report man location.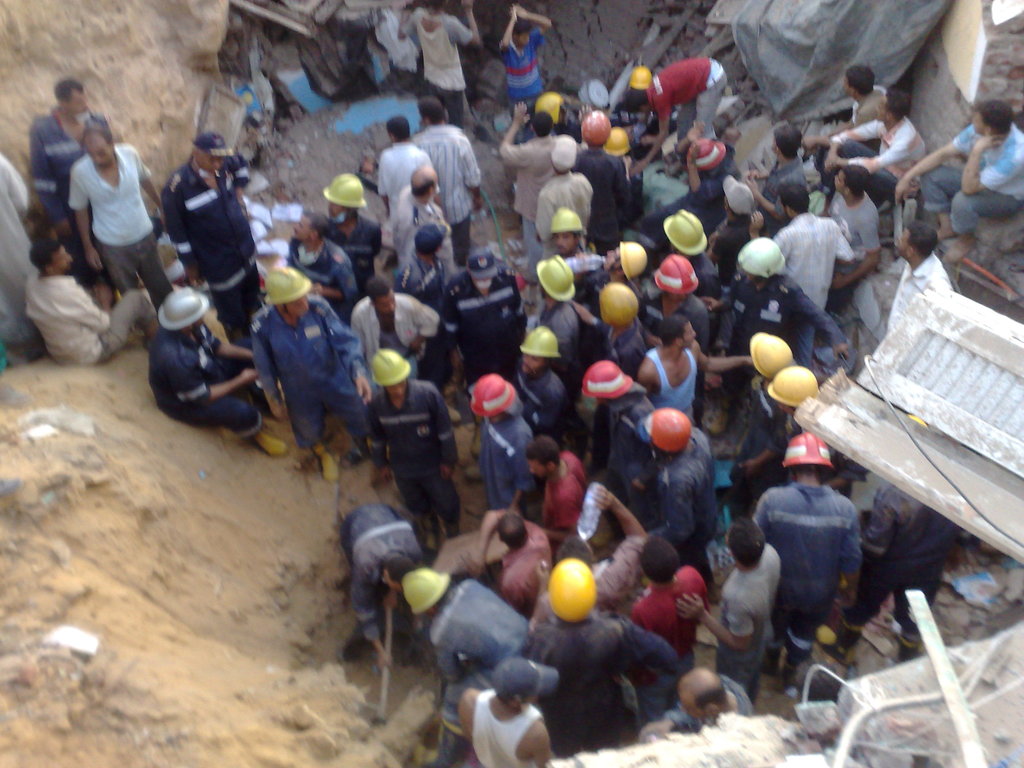
Report: bbox(748, 125, 819, 244).
